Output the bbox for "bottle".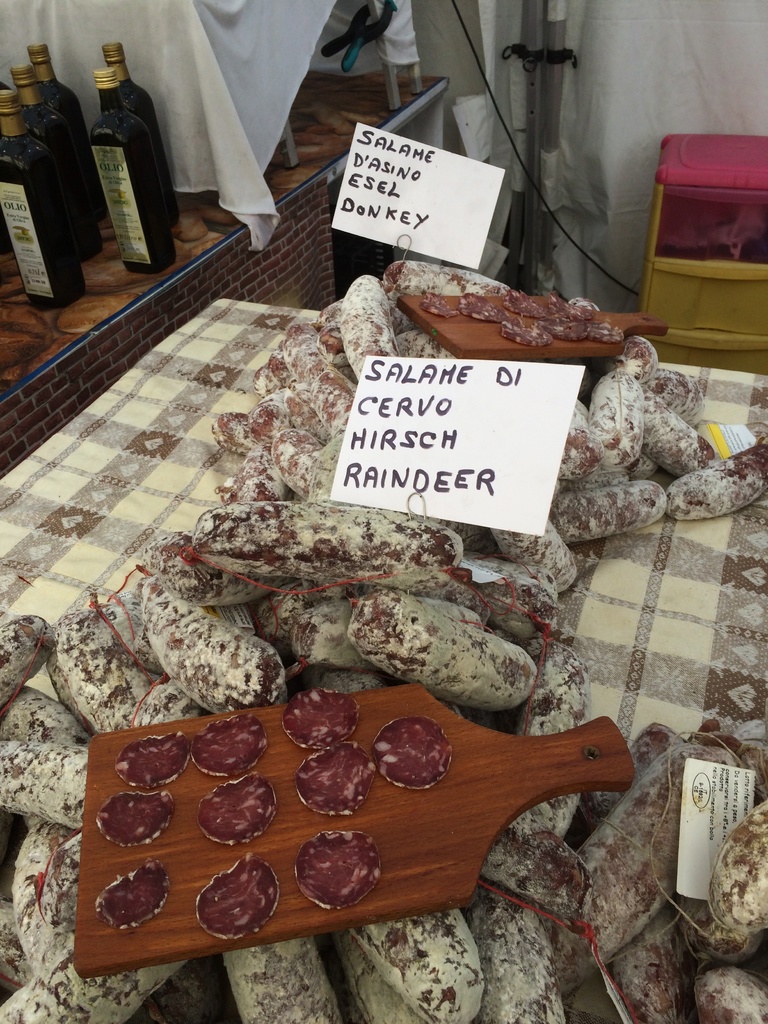
<region>104, 38, 176, 223</region>.
